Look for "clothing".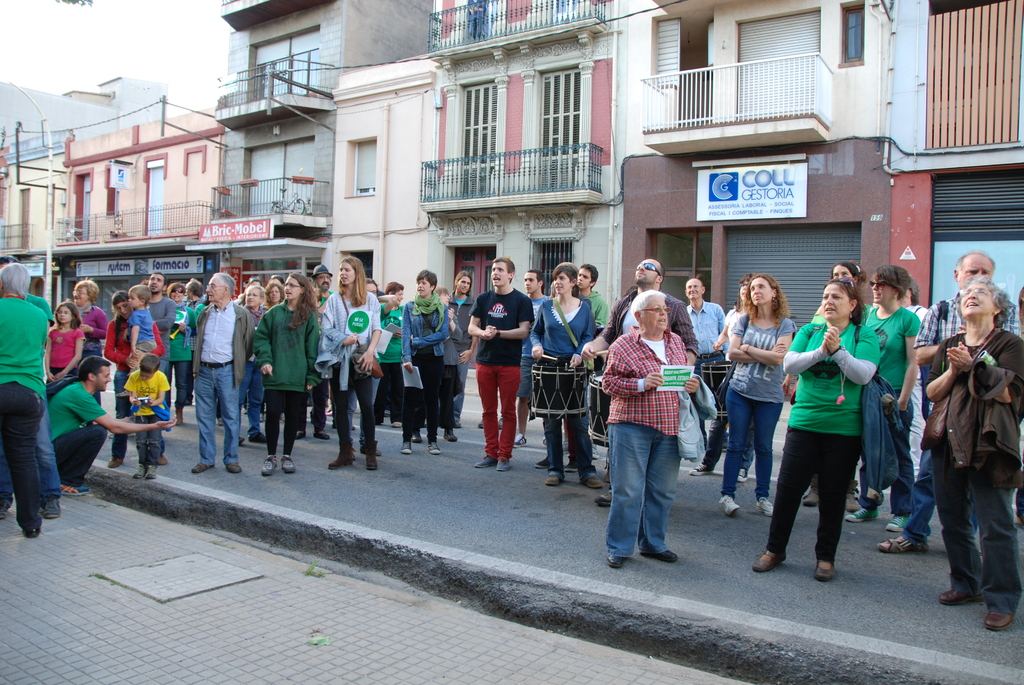
Found: select_region(721, 391, 783, 501).
